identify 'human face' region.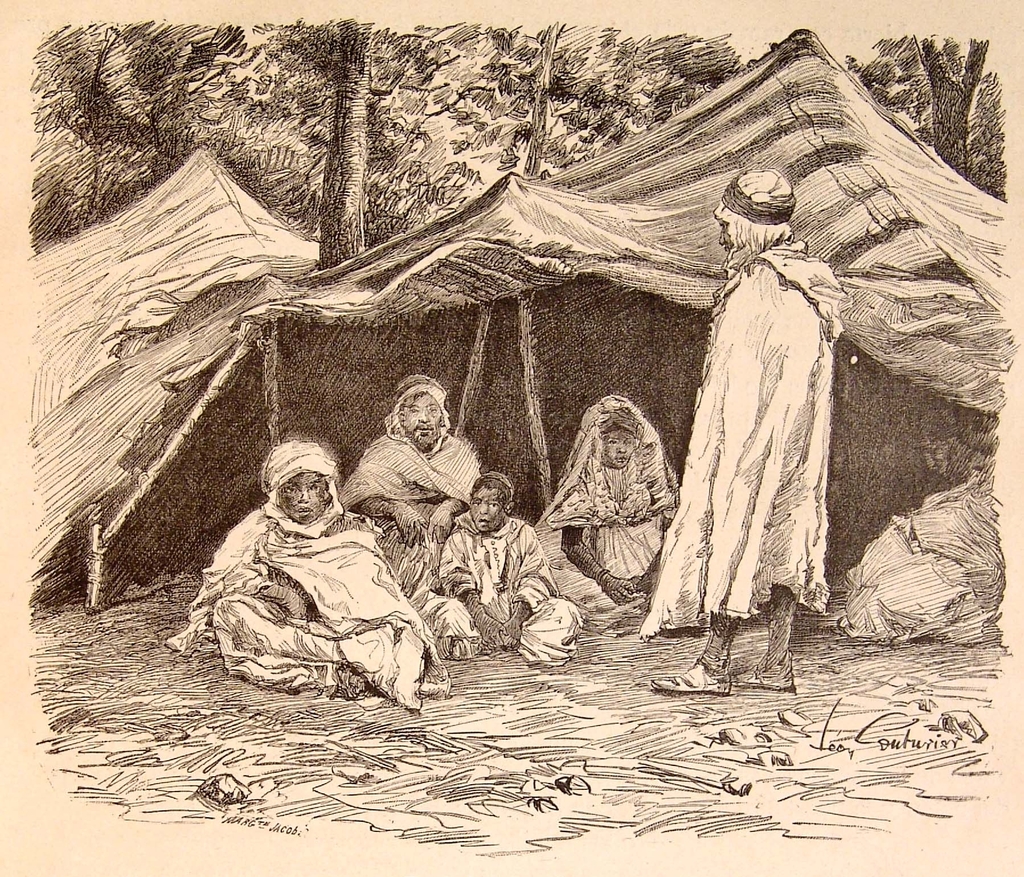
Region: locate(468, 484, 507, 536).
